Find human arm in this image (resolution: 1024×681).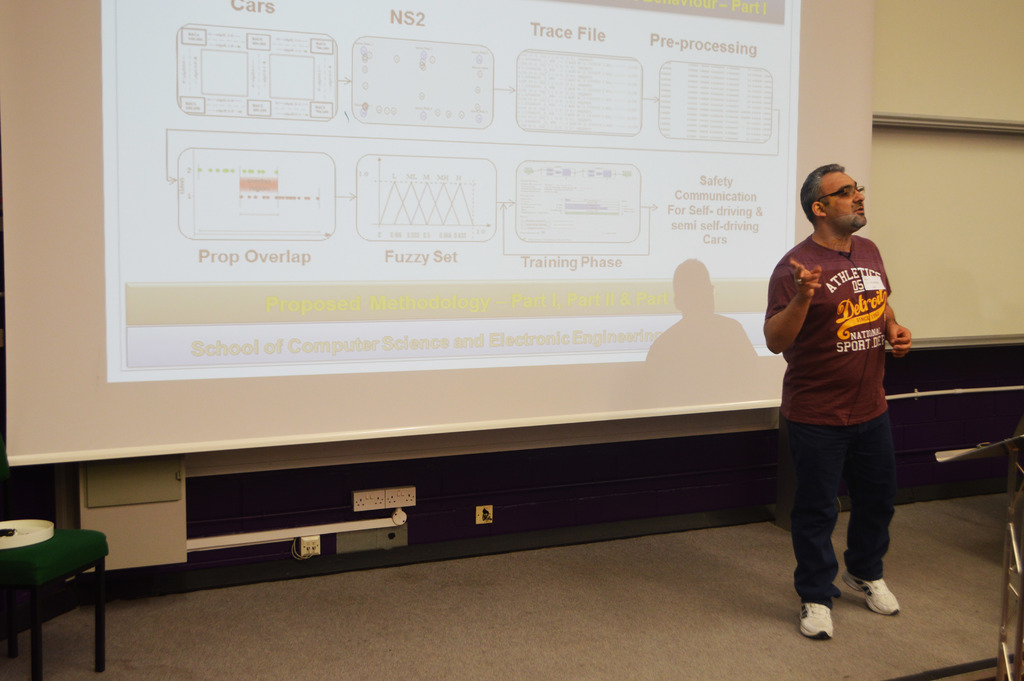
Rect(881, 298, 917, 357).
